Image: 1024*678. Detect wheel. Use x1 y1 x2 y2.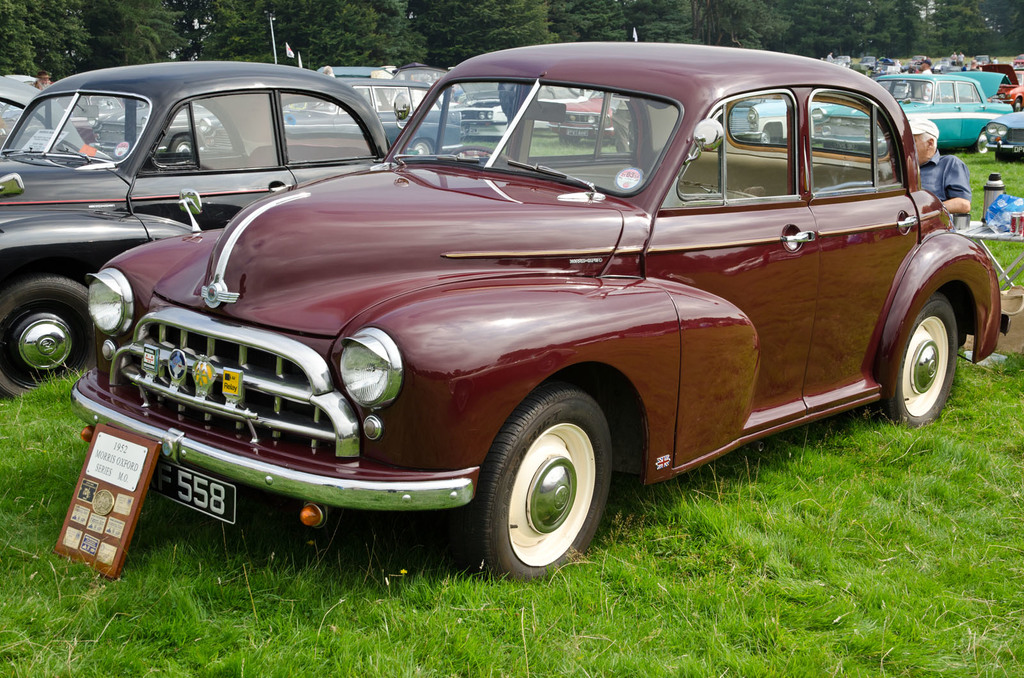
413 139 431 158.
